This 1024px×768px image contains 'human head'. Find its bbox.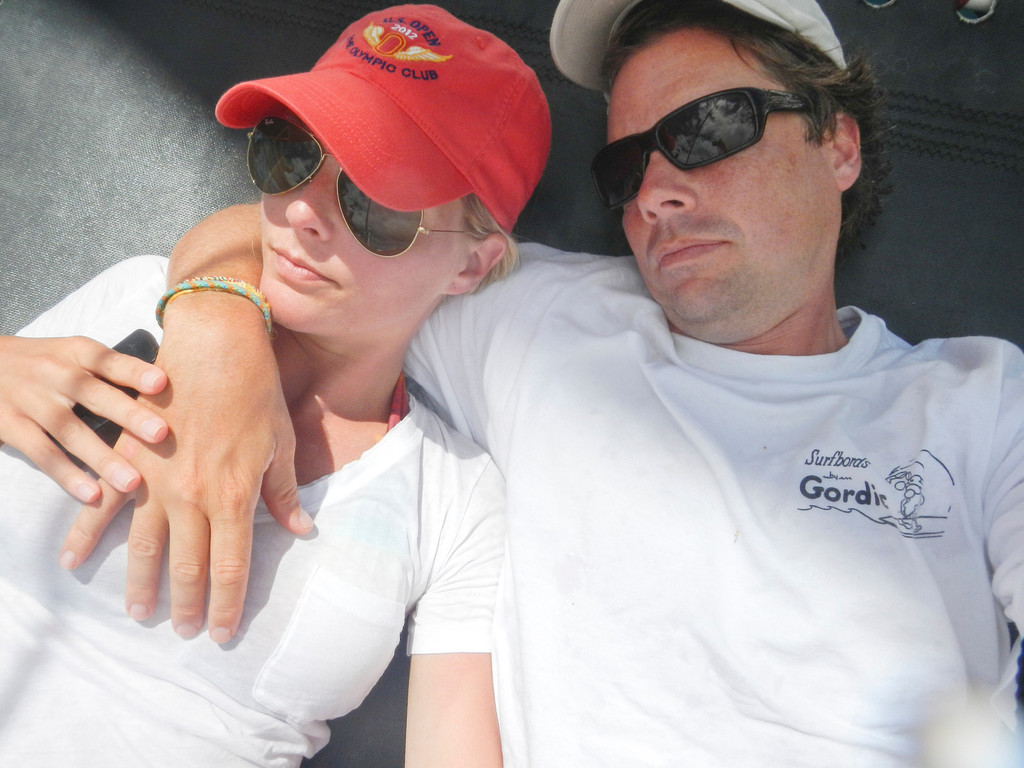
box=[543, 0, 895, 351].
